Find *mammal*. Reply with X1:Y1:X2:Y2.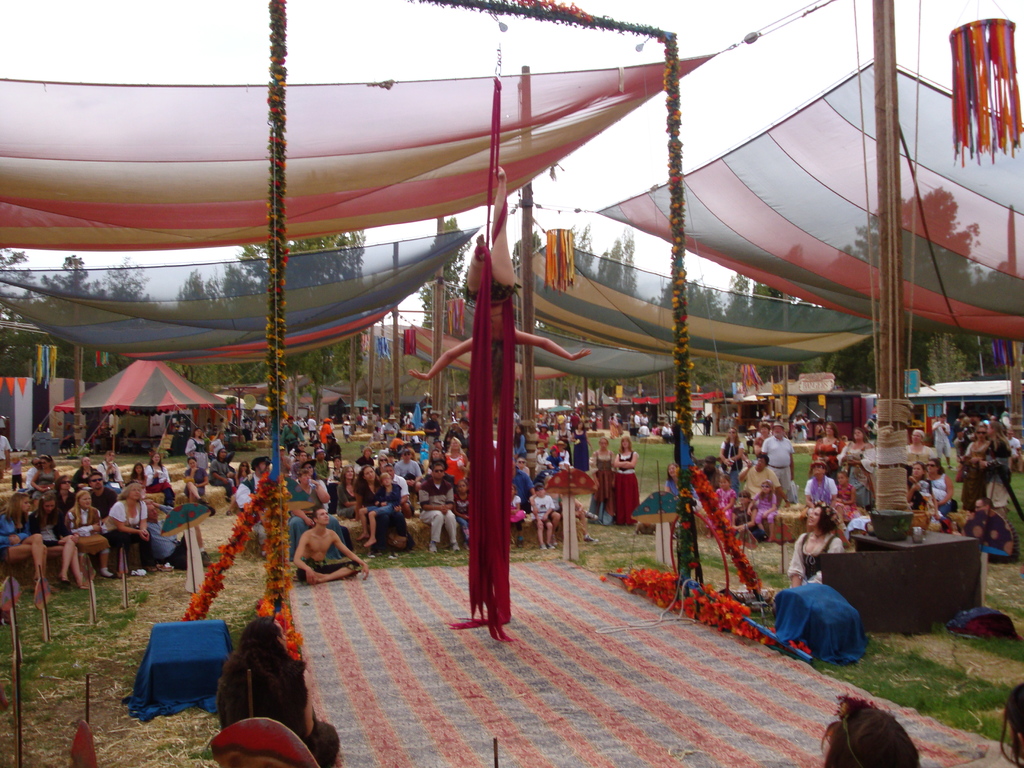
589:435:616:524.
